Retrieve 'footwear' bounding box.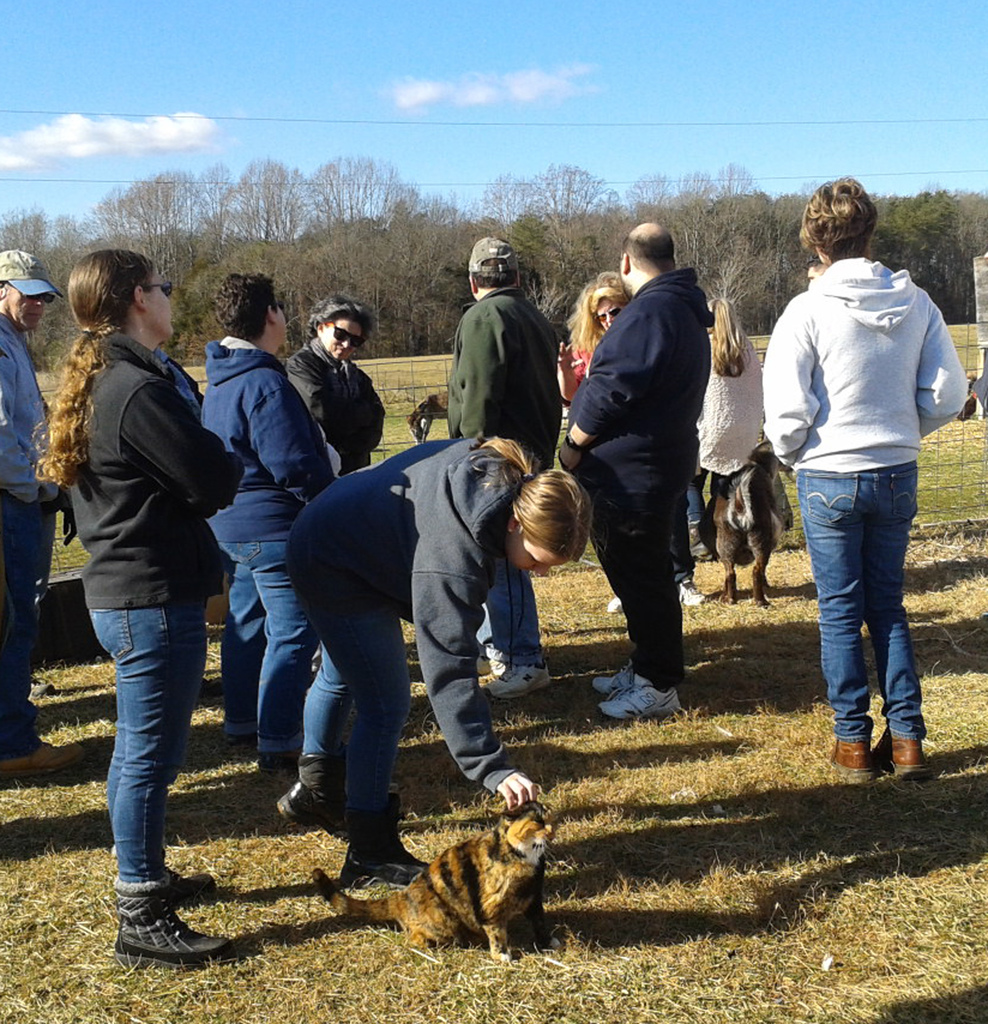
Bounding box: detection(168, 863, 229, 915).
